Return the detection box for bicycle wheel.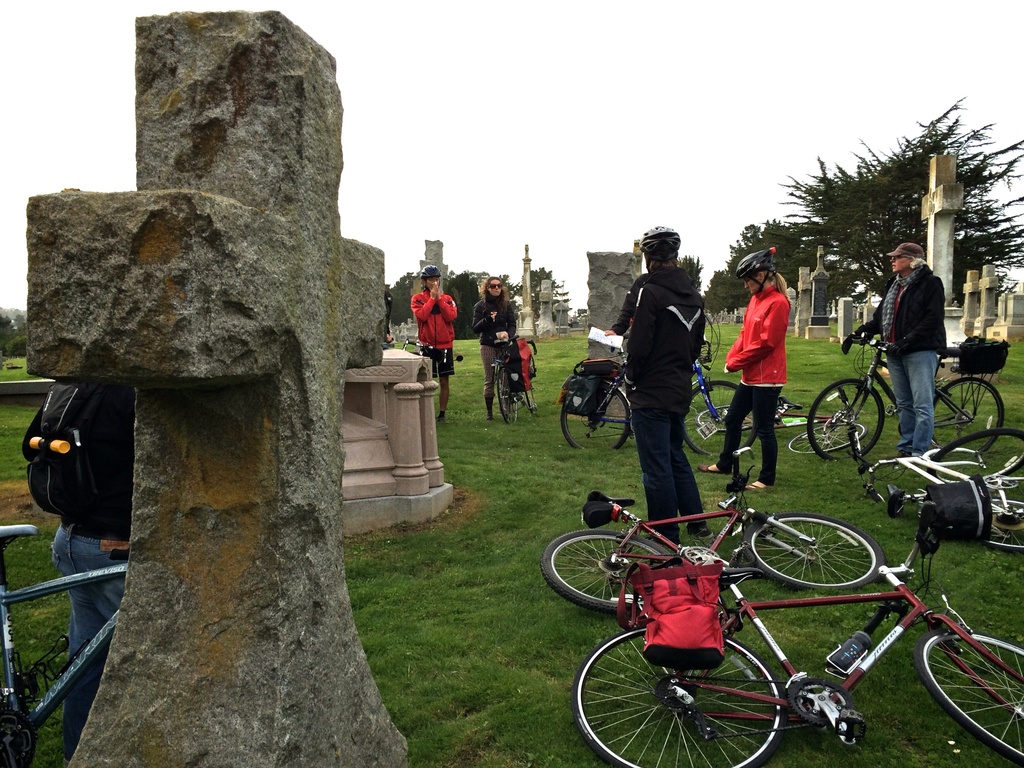
bbox=[928, 427, 1023, 475].
